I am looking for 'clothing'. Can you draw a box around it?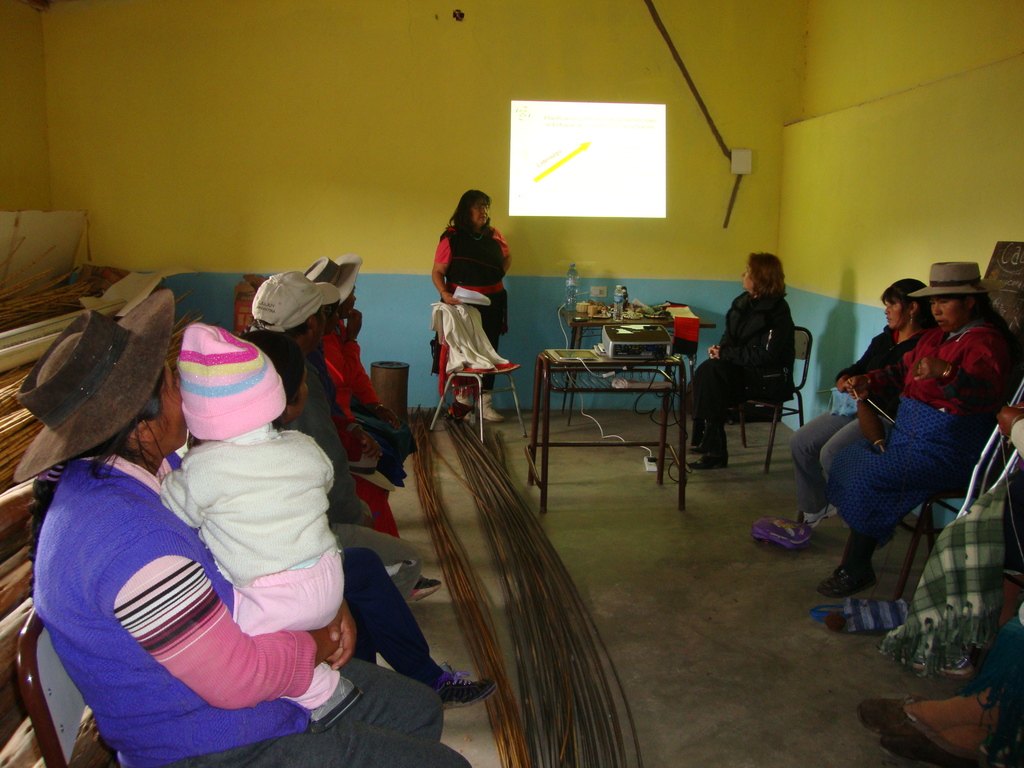
Sure, the bounding box is <bbox>424, 211, 512, 388</bbox>.
